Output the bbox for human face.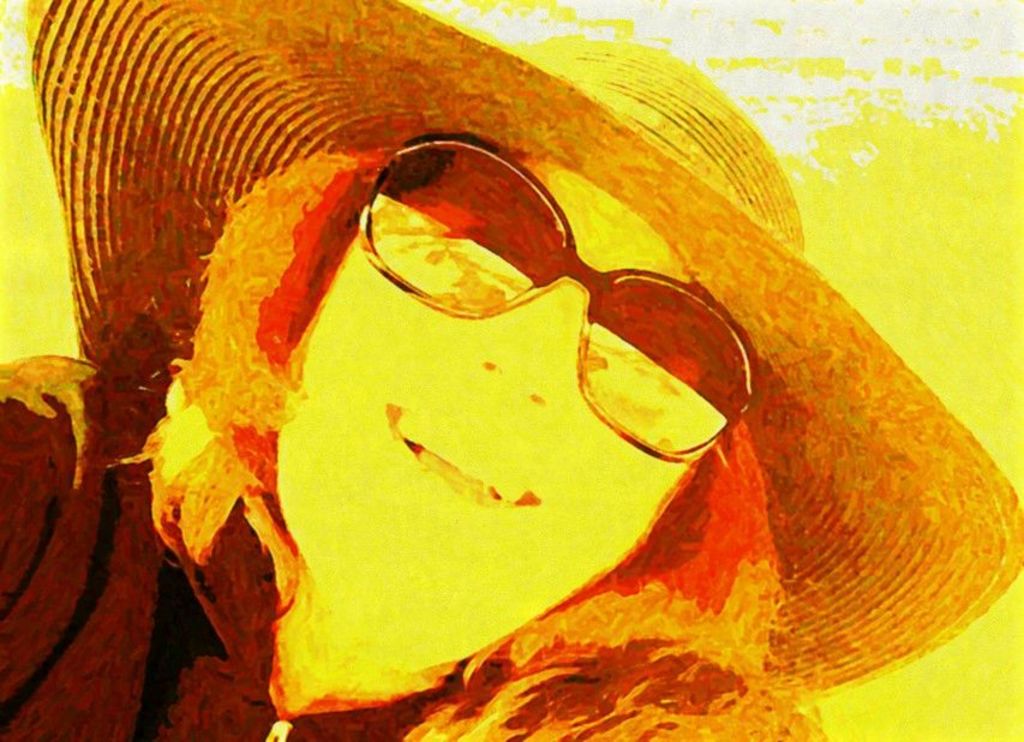
{"left": 282, "top": 162, "right": 717, "bottom": 666}.
